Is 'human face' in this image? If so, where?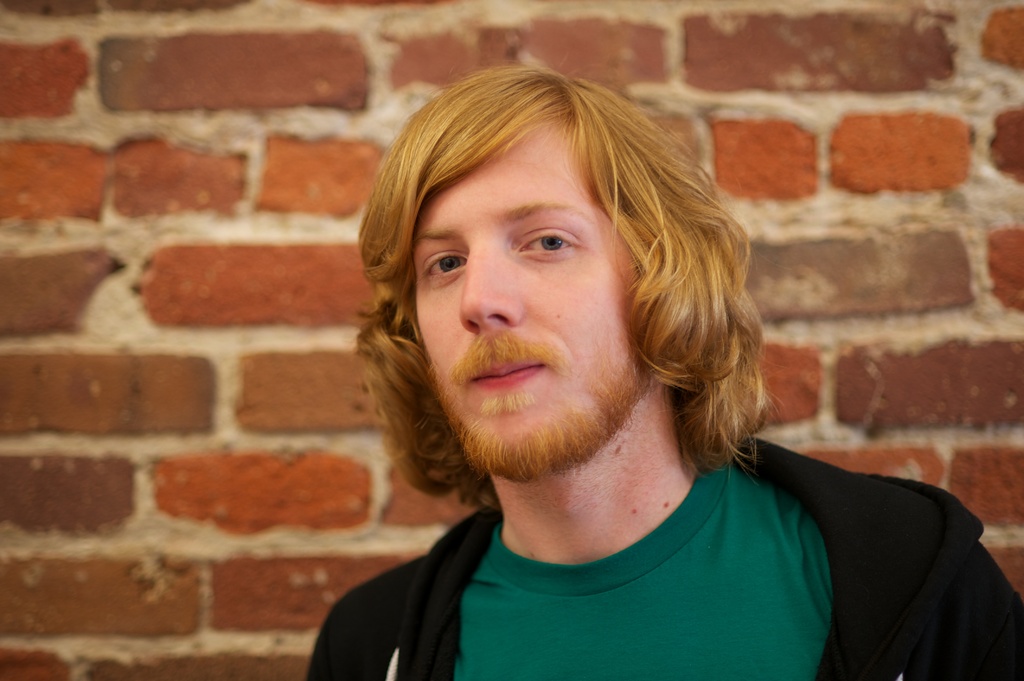
Yes, at (x1=417, y1=133, x2=648, y2=486).
